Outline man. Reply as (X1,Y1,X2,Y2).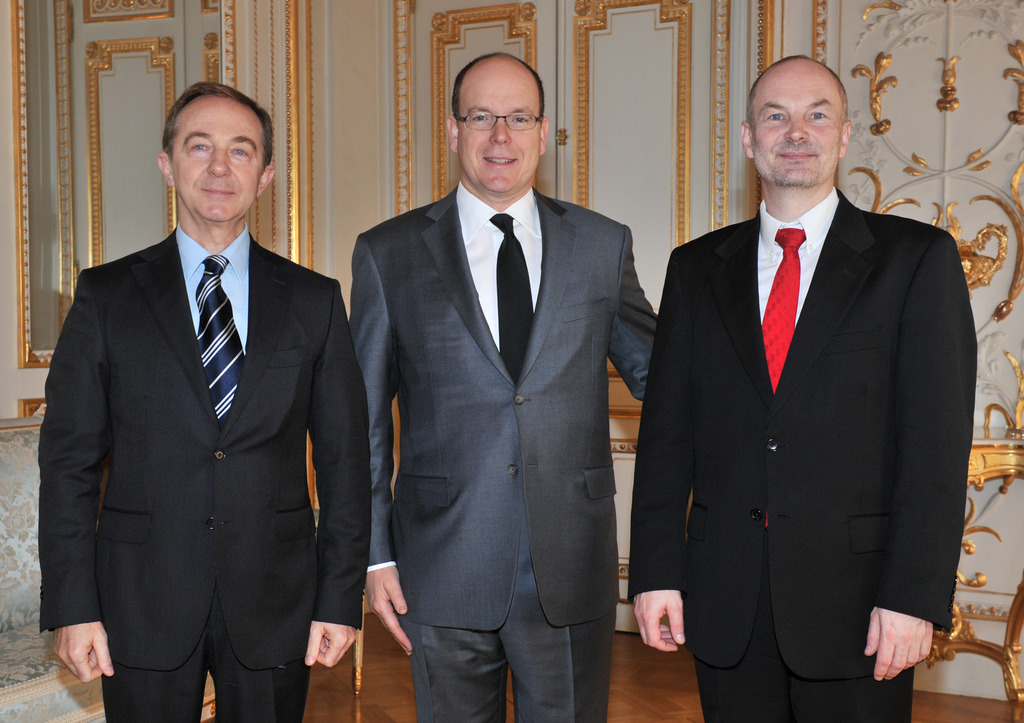
(348,51,661,722).
